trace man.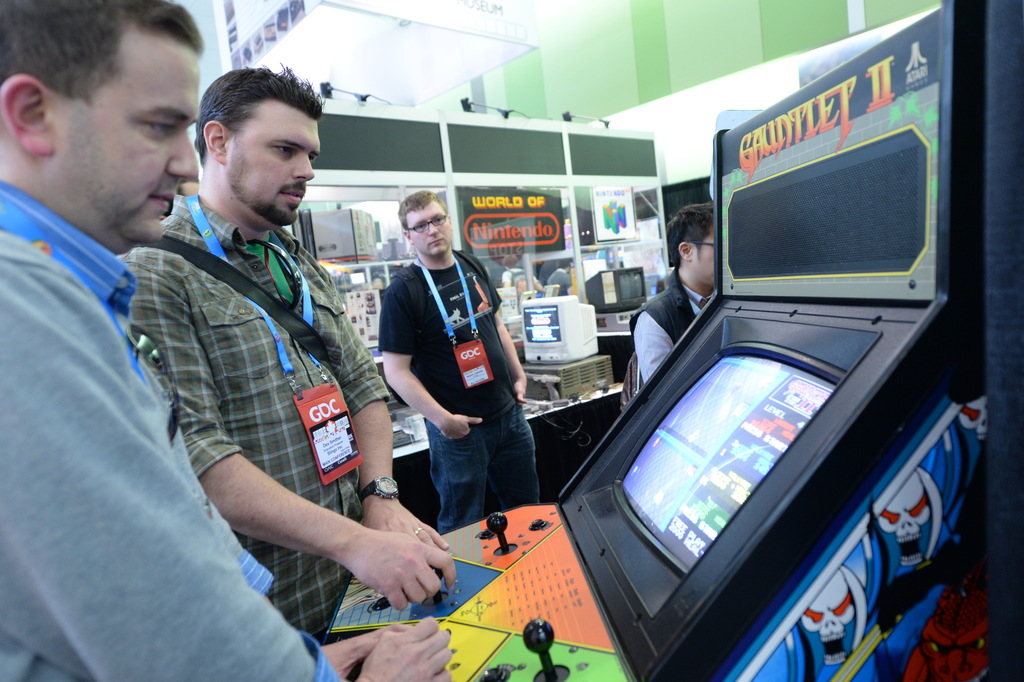
Traced to rect(630, 203, 719, 383).
